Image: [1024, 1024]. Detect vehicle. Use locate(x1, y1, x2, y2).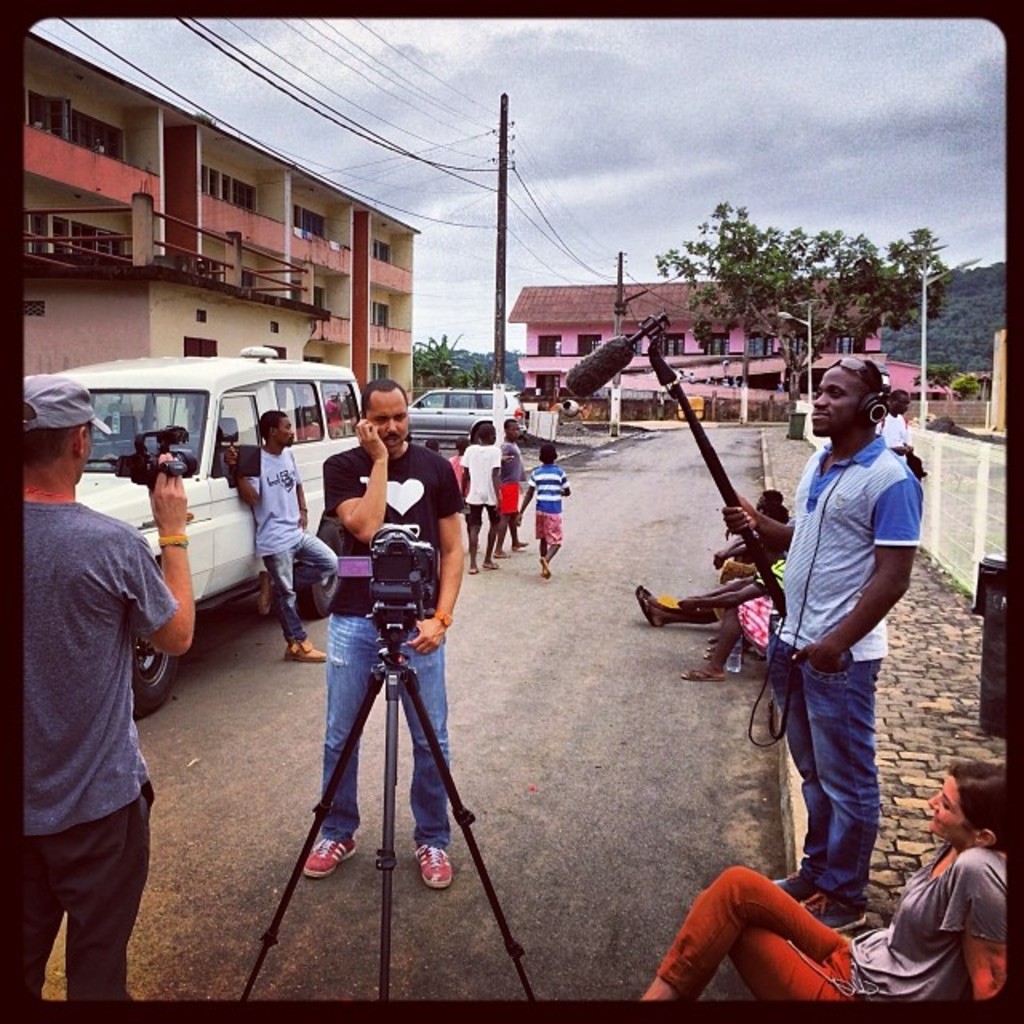
locate(51, 346, 362, 717).
